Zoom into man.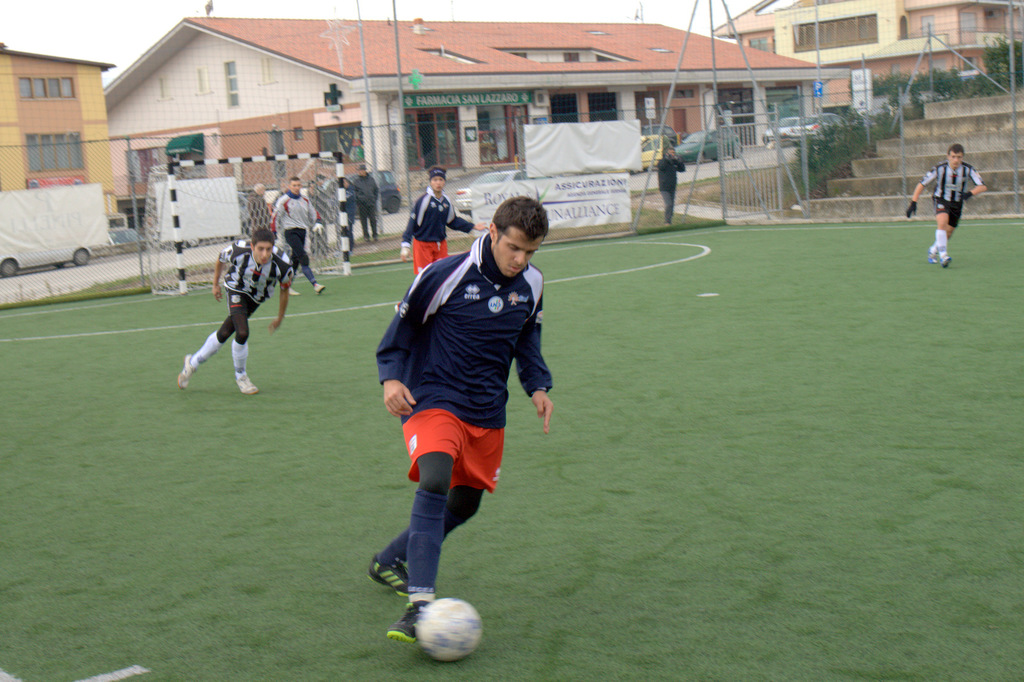
Zoom target: select_region(275, 175, 324, 296).
